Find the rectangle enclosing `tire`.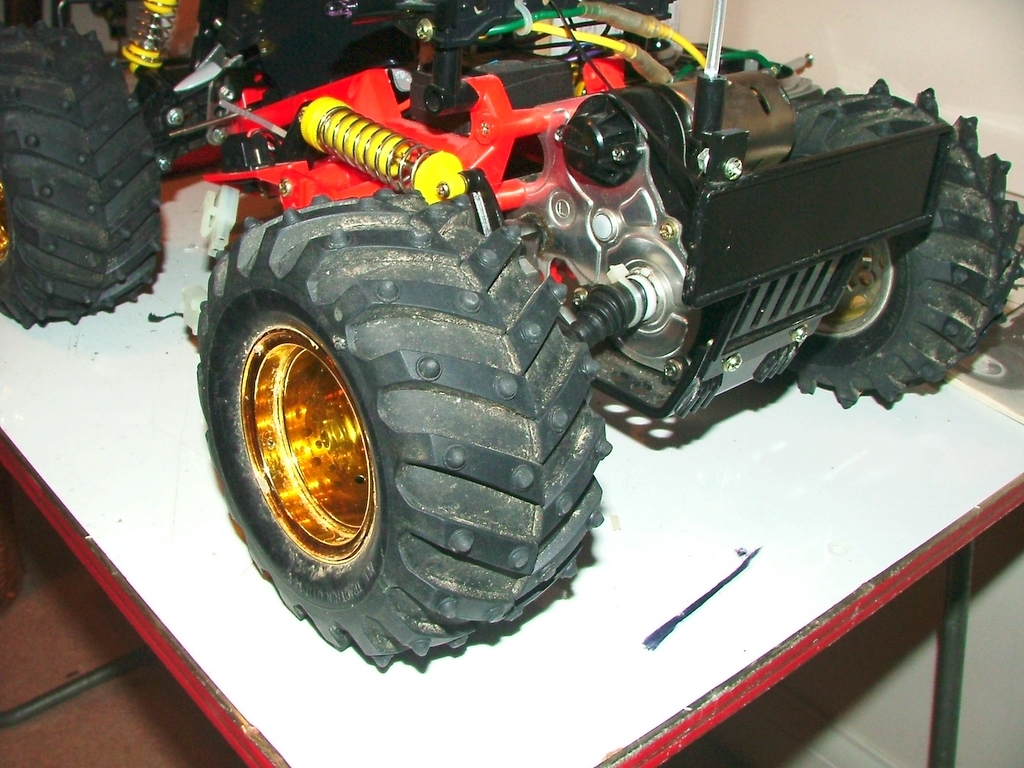
left=193, top=188, right=615, bottom=670.
